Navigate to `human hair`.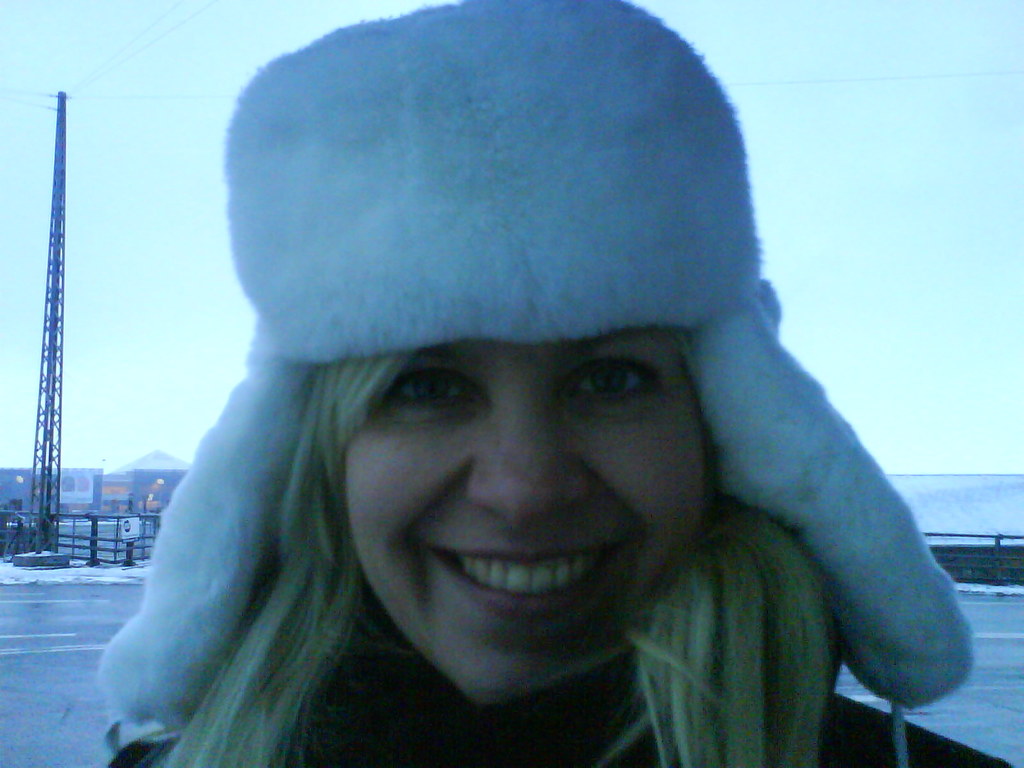
Navigation target: l=158, t=350, r=842, b=767.
